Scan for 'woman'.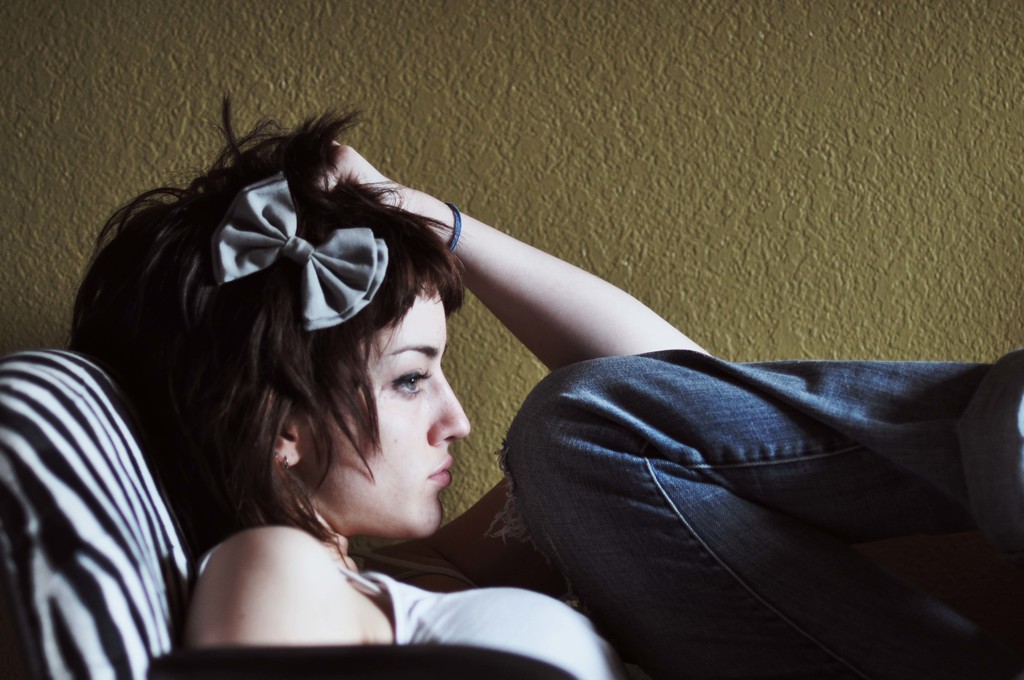
Scan result: (94,91,928,633).
